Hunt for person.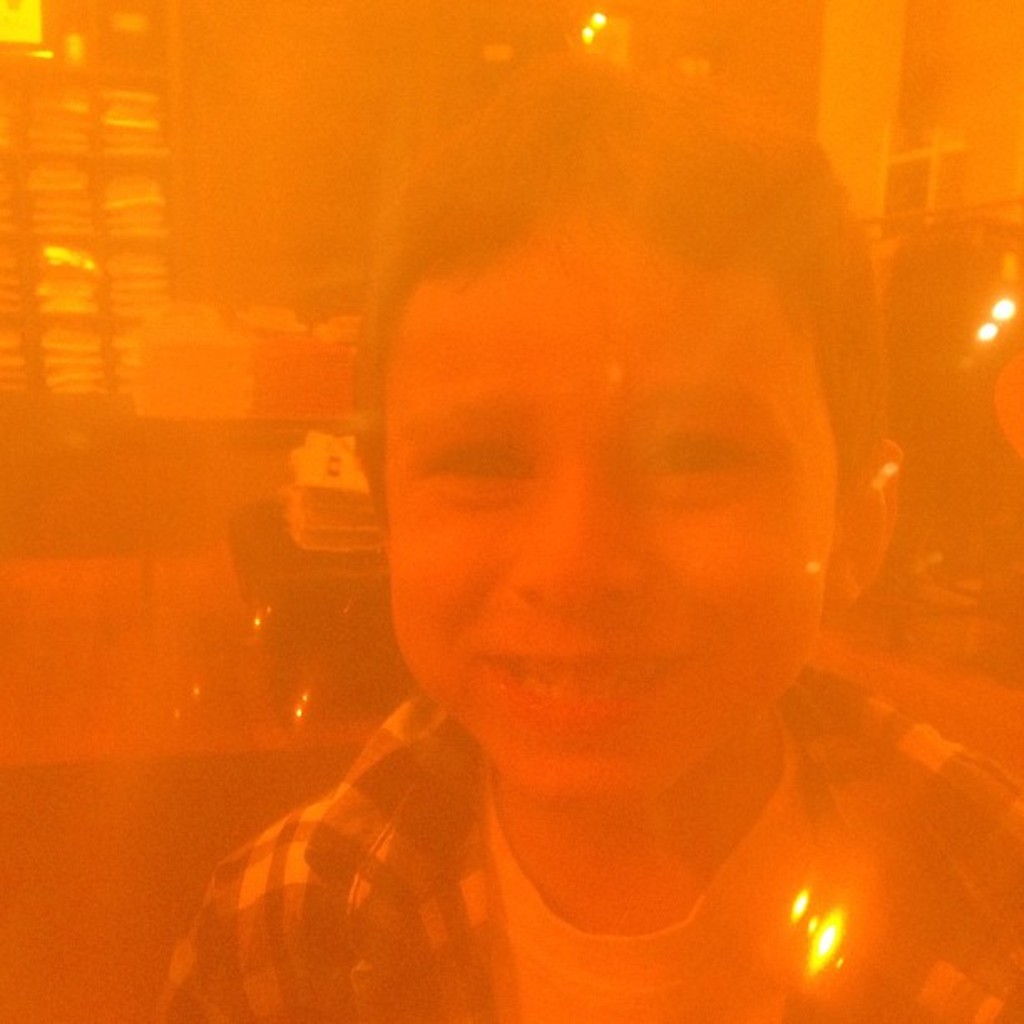
Hunted down at x1=296, y1=57, x2=942, y2=957.
